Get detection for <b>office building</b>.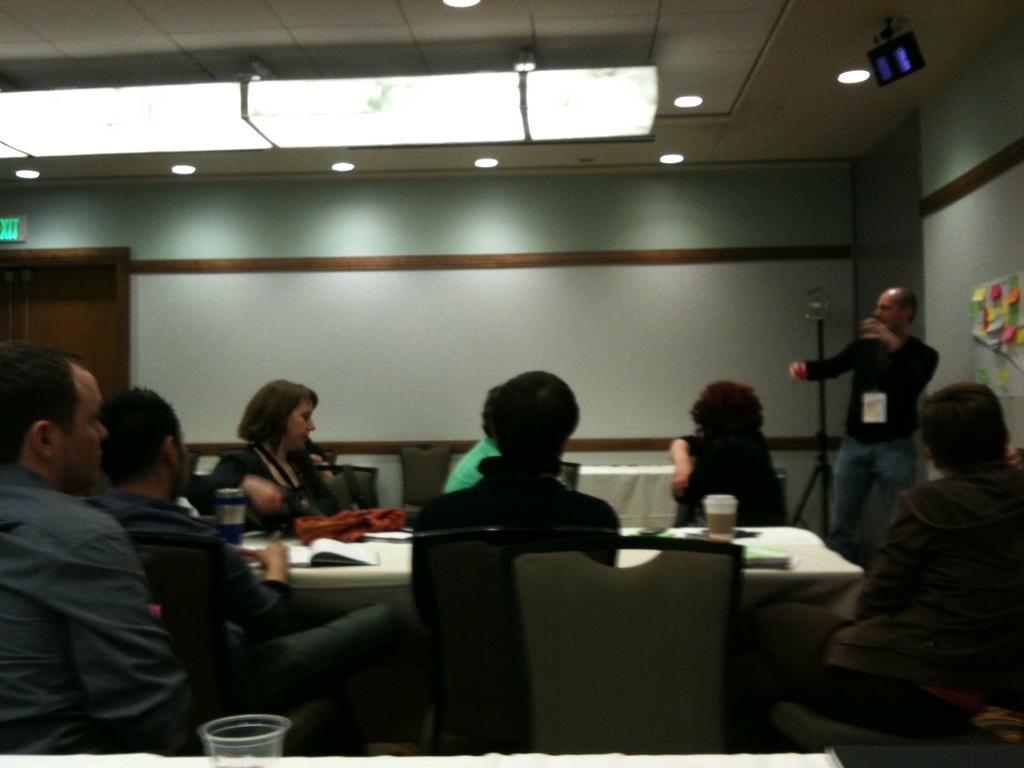
Detection: (76, 0, 968, 767).
